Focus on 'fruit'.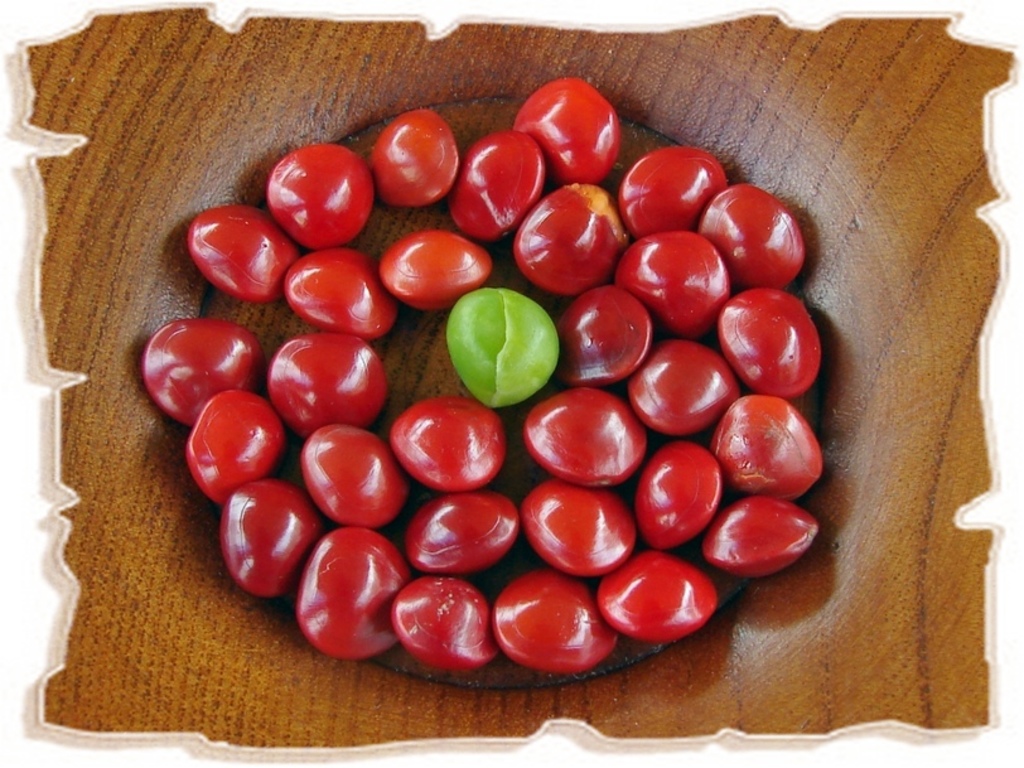
Focused at [left=517, top=477, right=636, bottom=573].
